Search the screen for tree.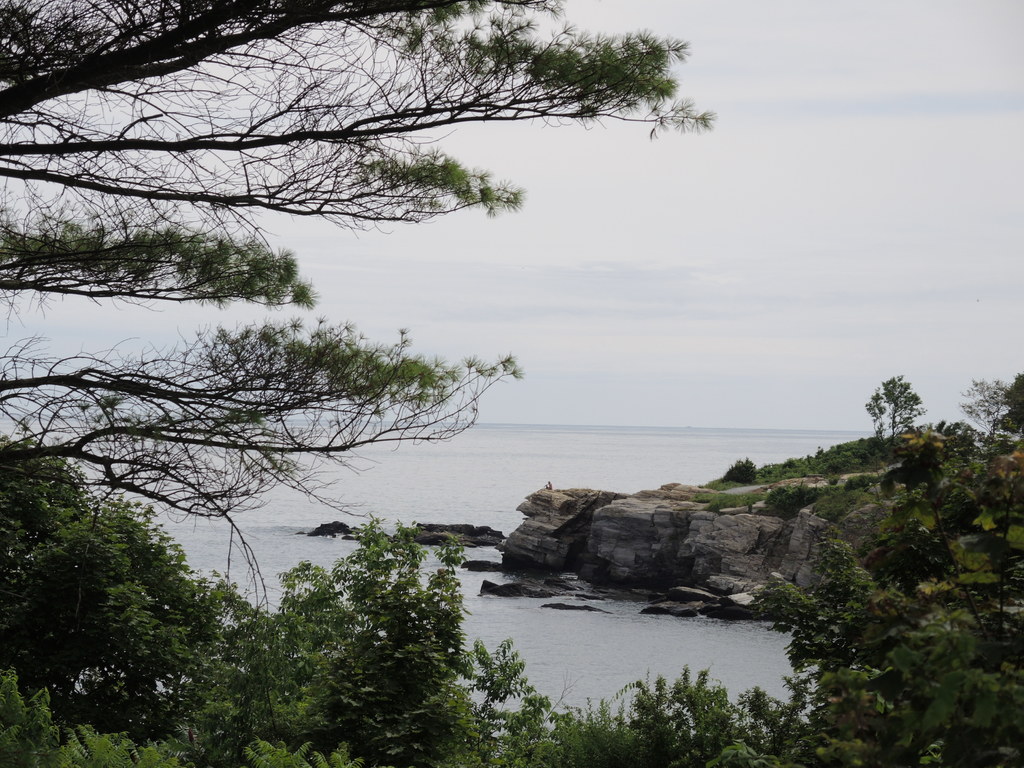
Found at select_region(995, 371, 1023, 428).
